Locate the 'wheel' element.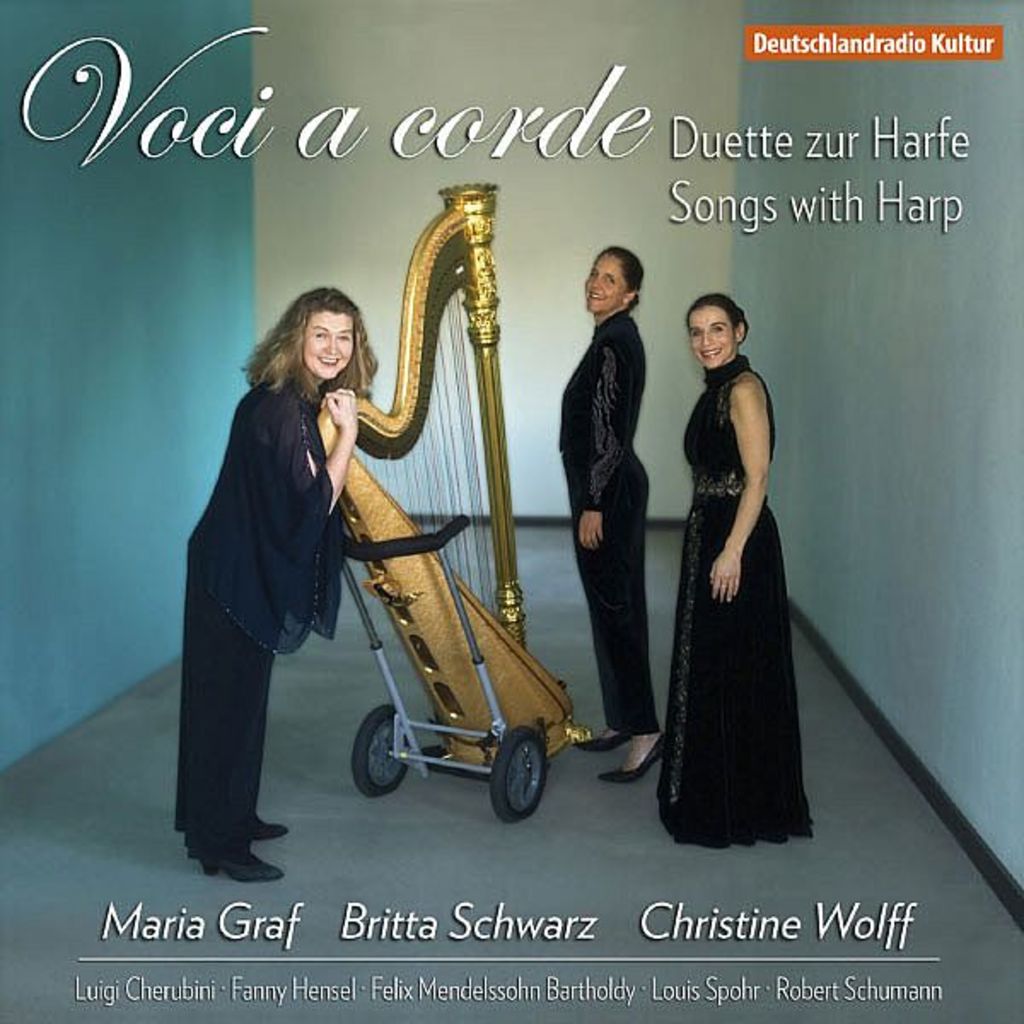
Element bbox: rect(471, 729, 560, 823).
